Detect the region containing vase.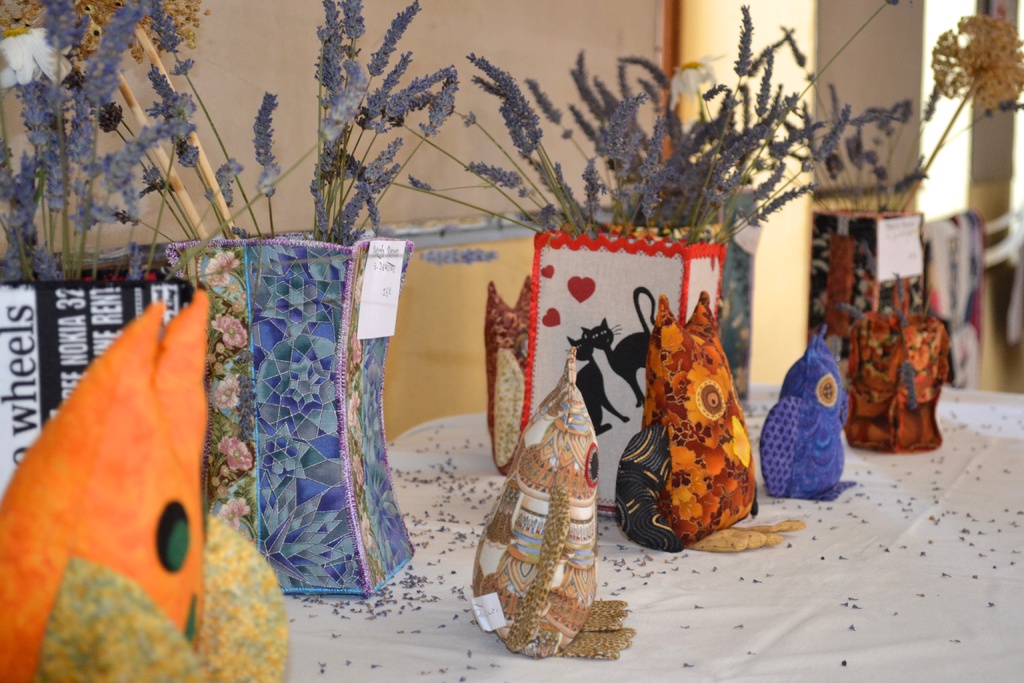
bbox(529, 224, 728, 519).
